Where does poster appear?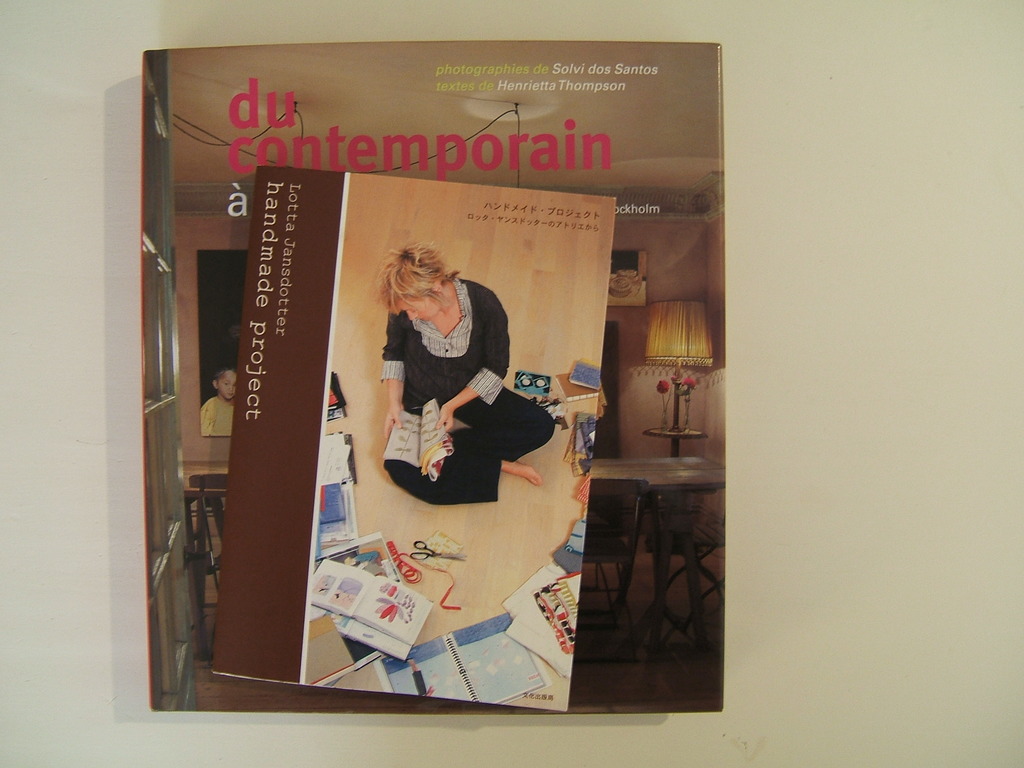
Appears at Rect(218, 165, 609, 706).
